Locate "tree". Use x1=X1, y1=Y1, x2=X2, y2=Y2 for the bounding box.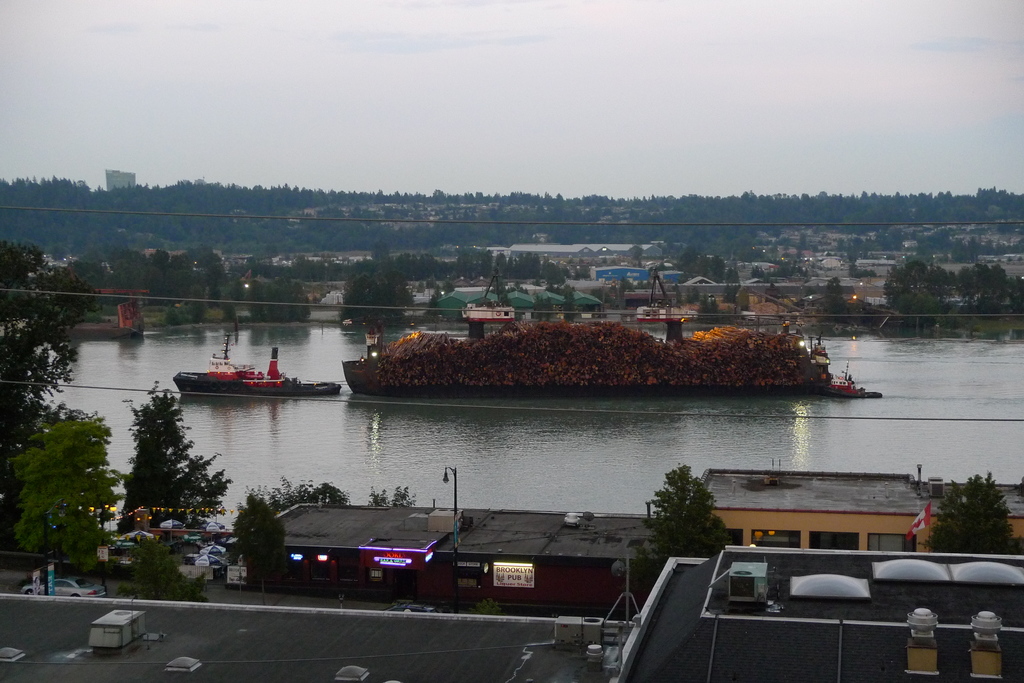
x1=634, y1=458, x2=742, y2=579.
